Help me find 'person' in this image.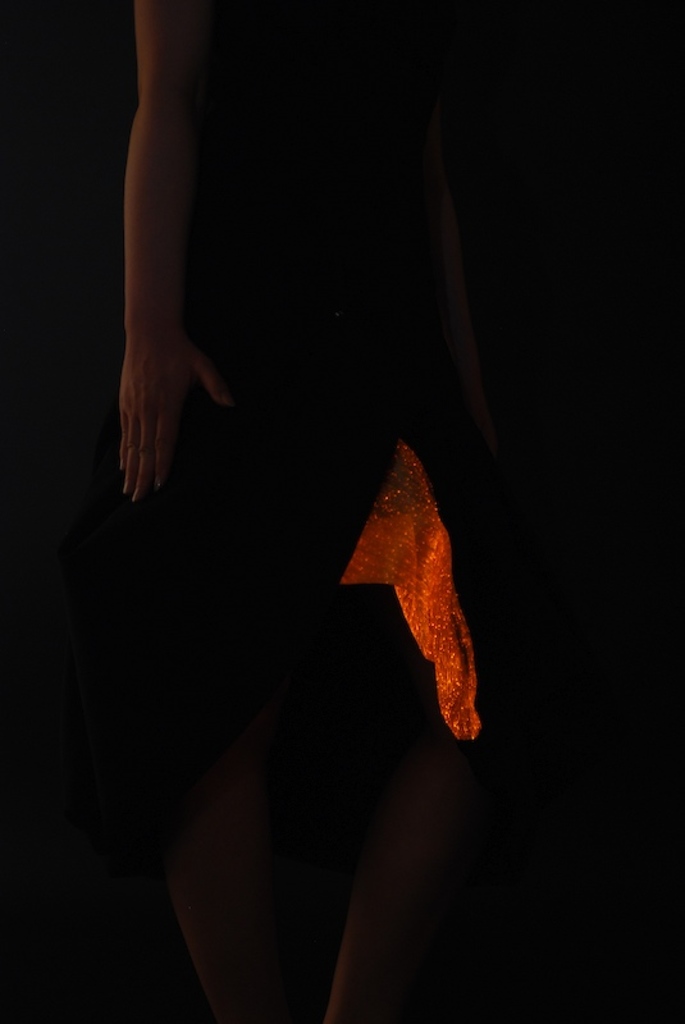
Found it: <region>110, 0, 501, 1023</region>.
